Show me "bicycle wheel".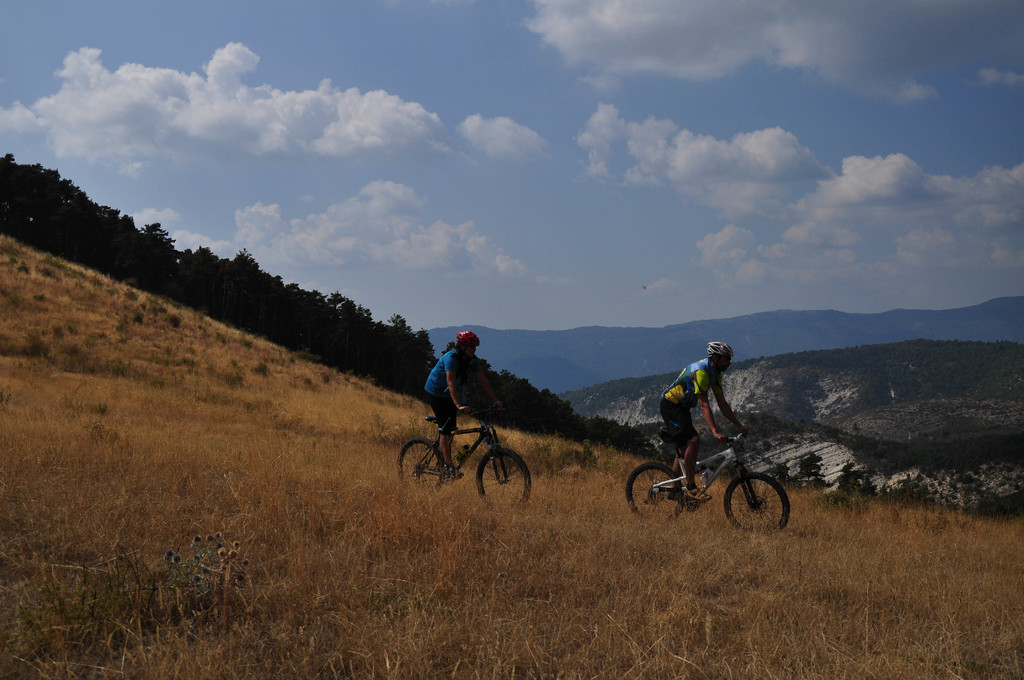
"bicycle wheel" is here: 744/459/799/537.
